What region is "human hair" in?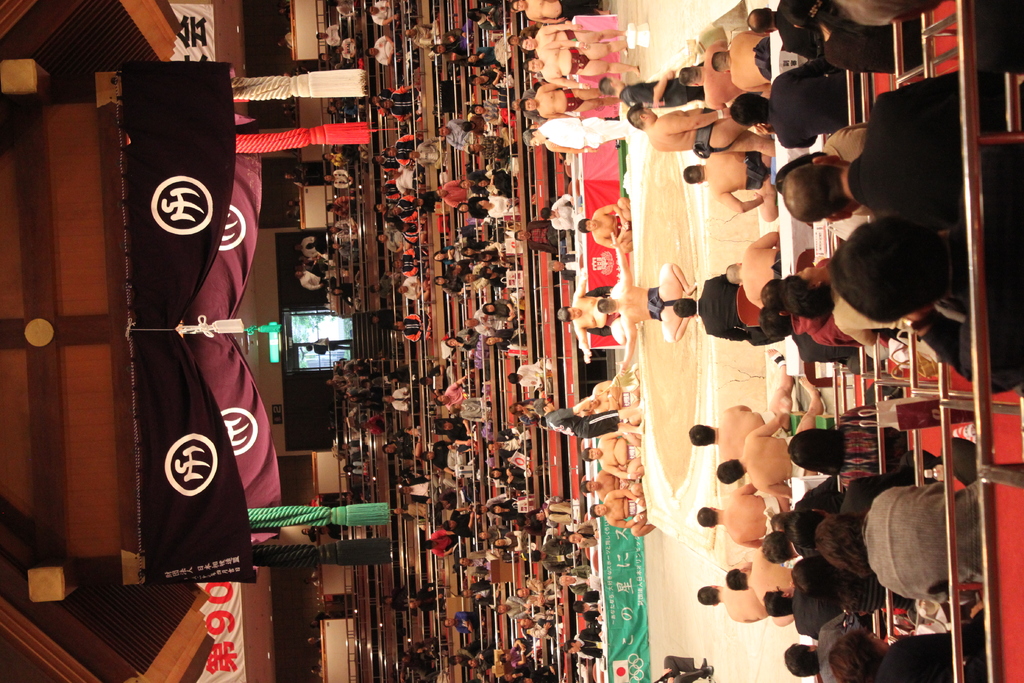
x1=566 y1=531 x2=575 y2=541.
